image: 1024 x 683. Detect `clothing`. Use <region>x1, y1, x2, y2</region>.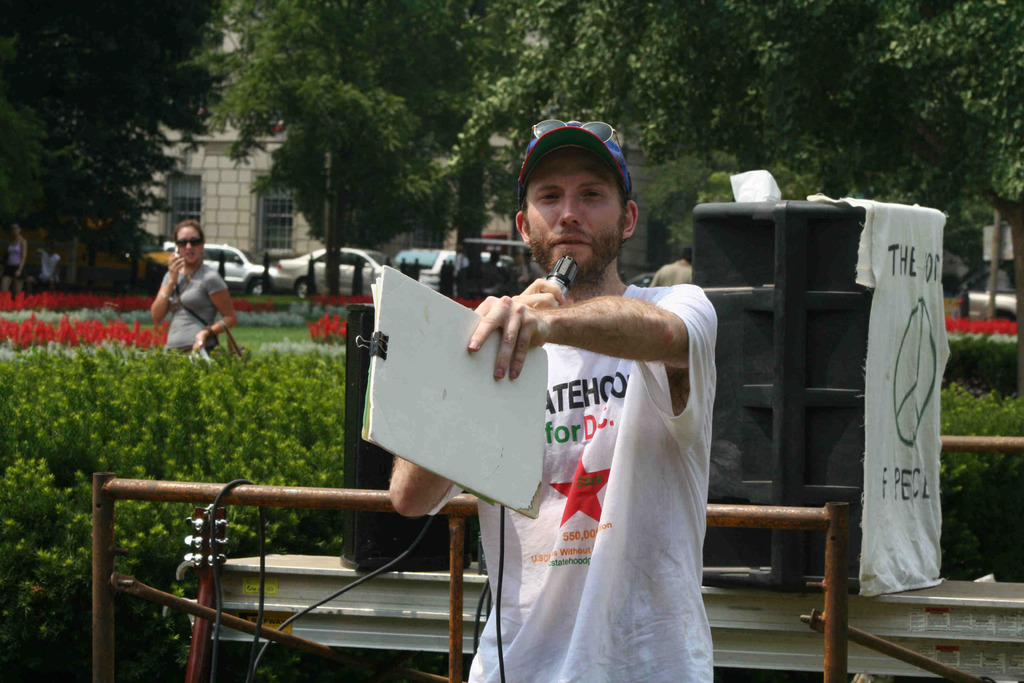
<region>5, 234, 25, 294</region>.
